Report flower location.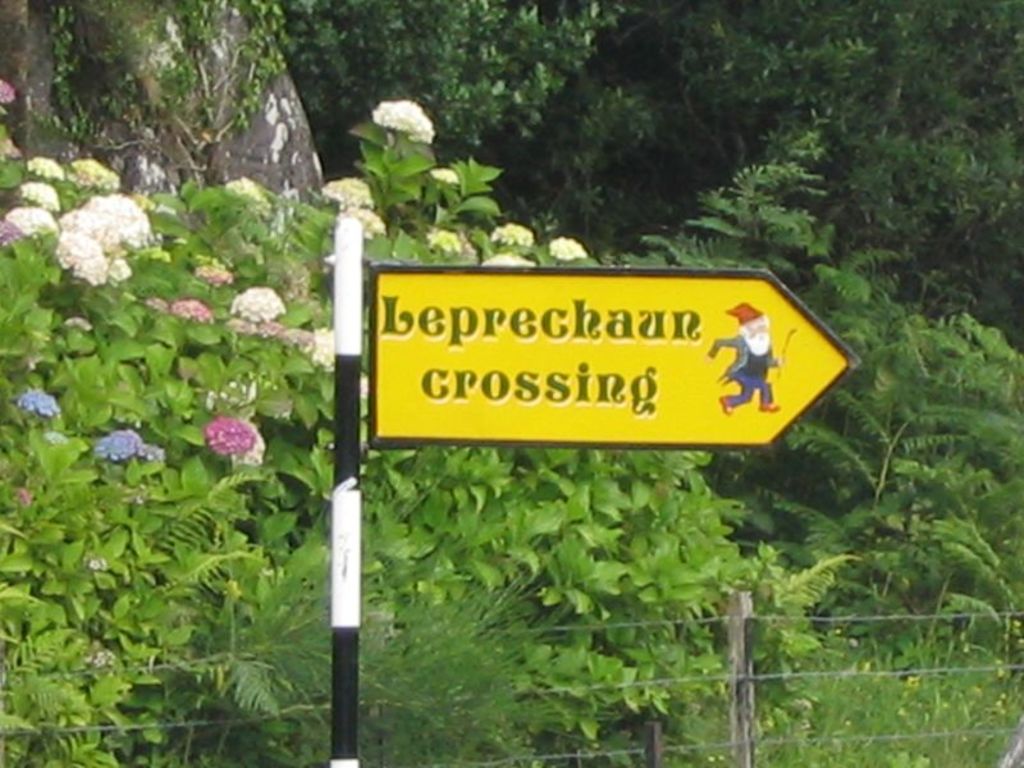
Report: bbox(27, 178, 58, 209).
